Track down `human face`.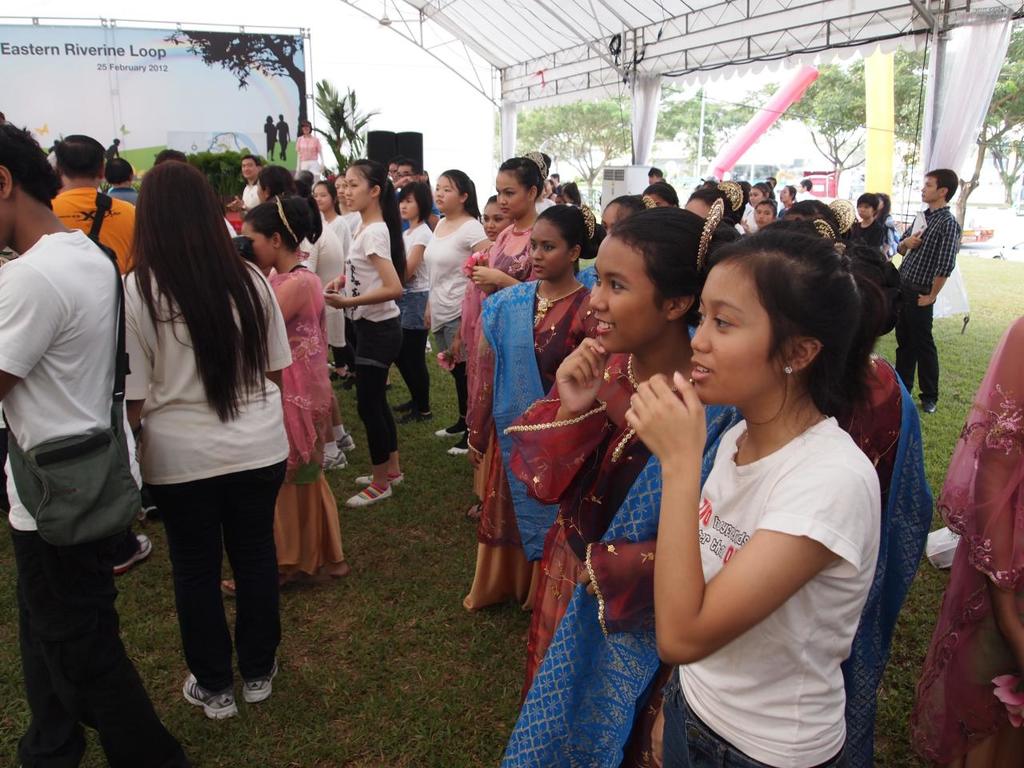
Tracked to x1=243 y1=158 x2=259 y2=178.
